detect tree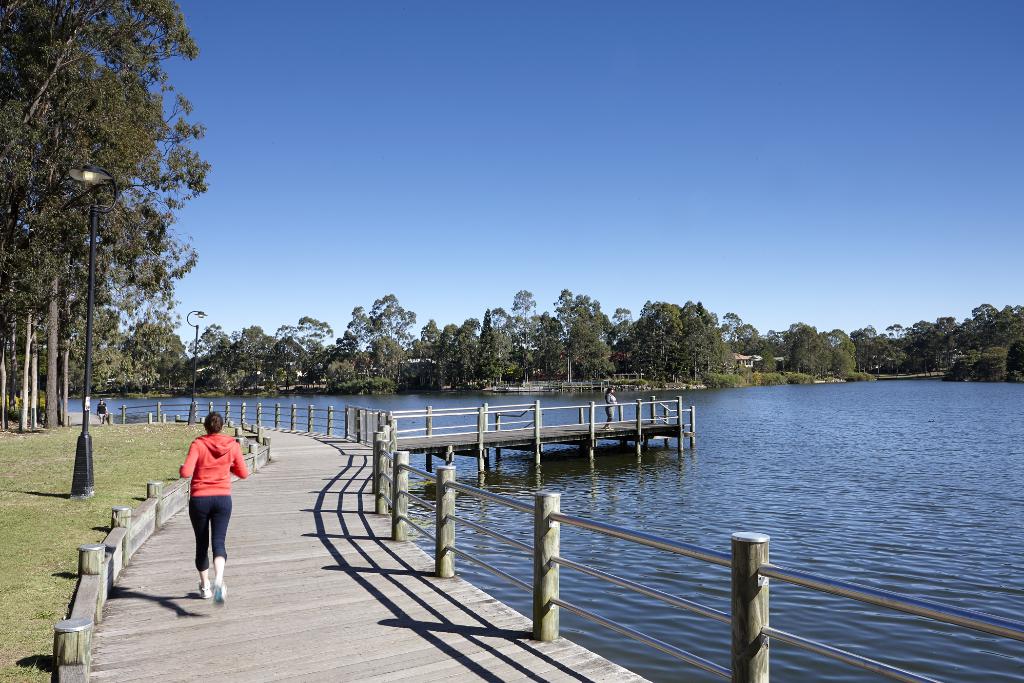
(927, 314, 957, 378)
